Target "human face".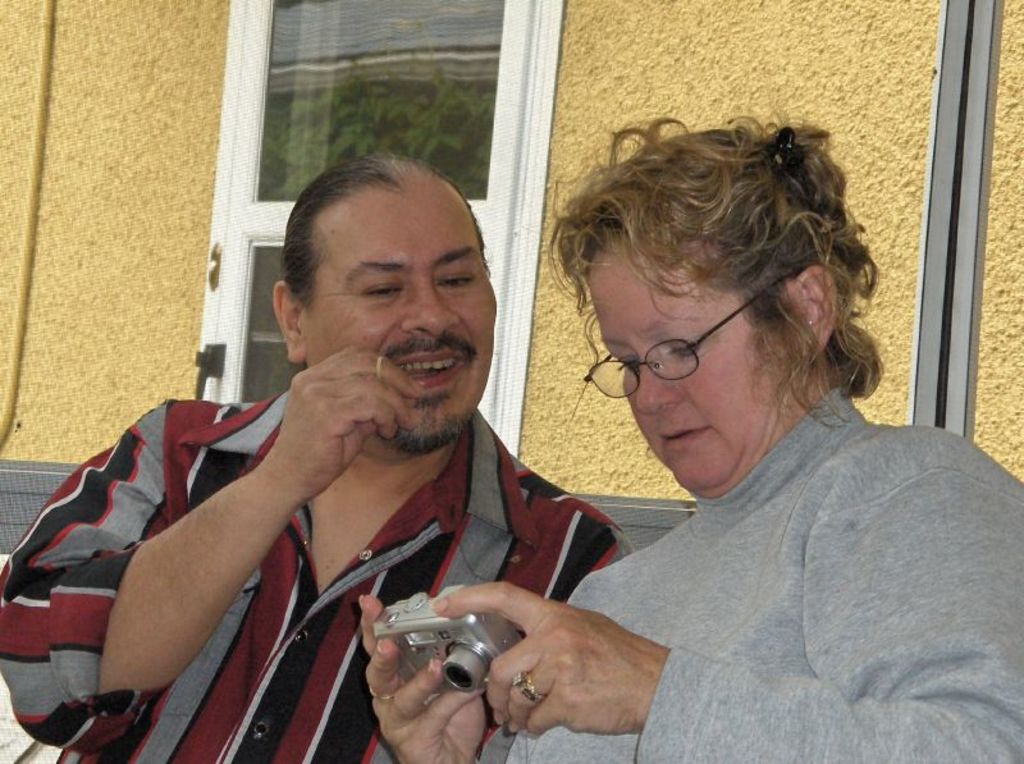
Target region: <bbox>302, 186, 497, 445</bbox>.
